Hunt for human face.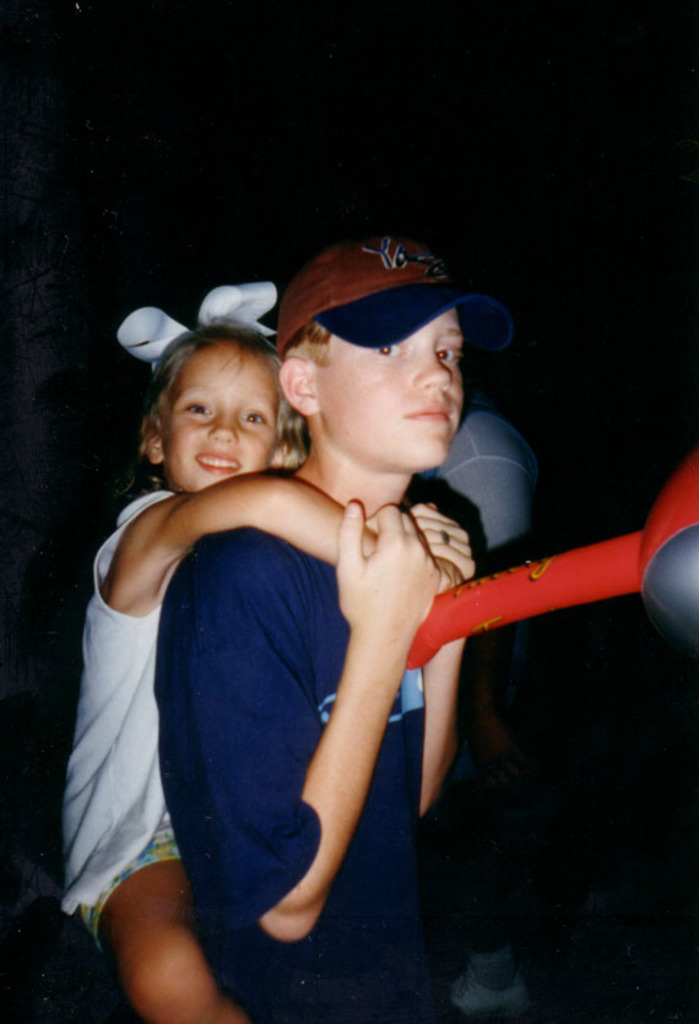
Hunted down at [155,332,287,495].
